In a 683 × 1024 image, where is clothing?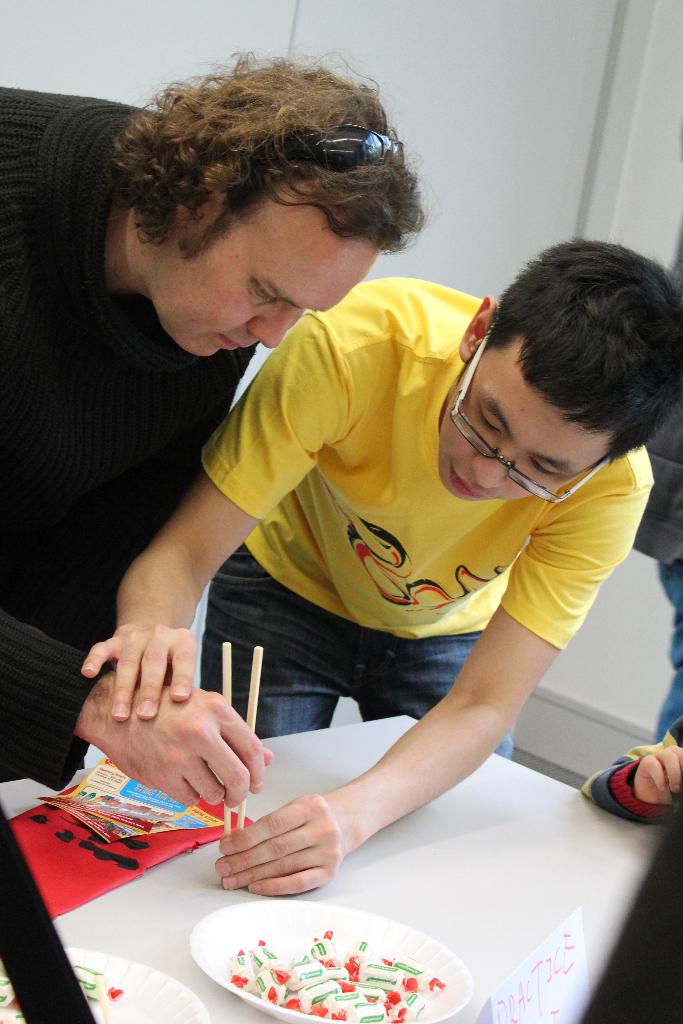
box=[268, 335, 667, 785].
